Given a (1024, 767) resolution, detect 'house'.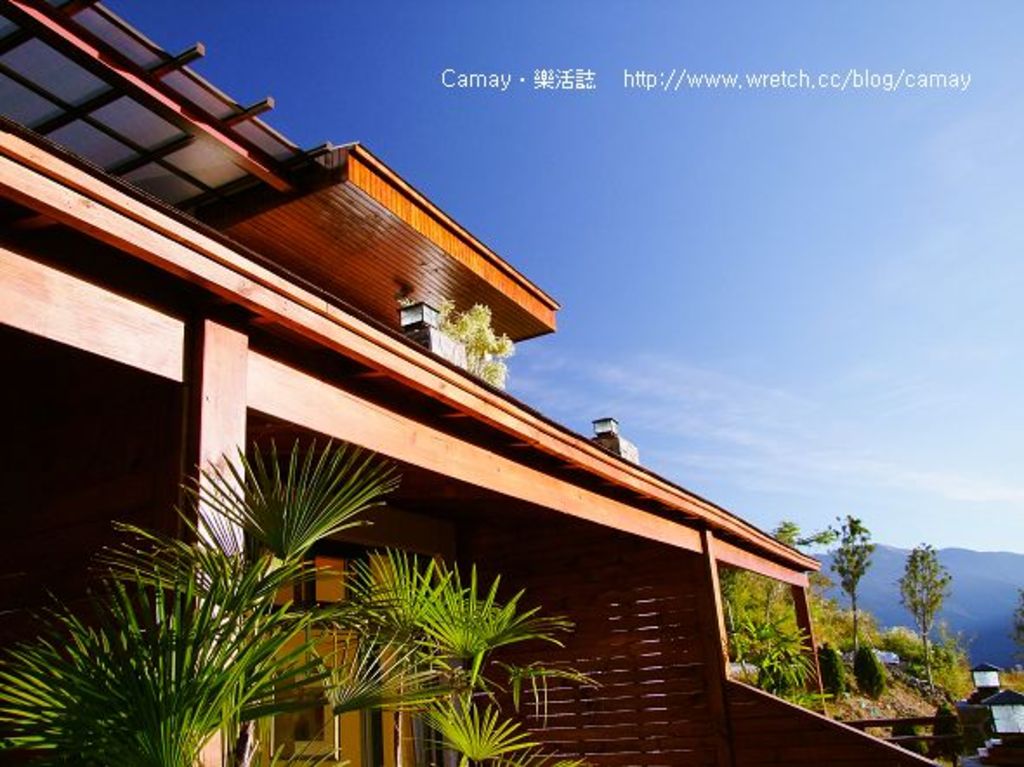
[17, 38, 854, 750].
